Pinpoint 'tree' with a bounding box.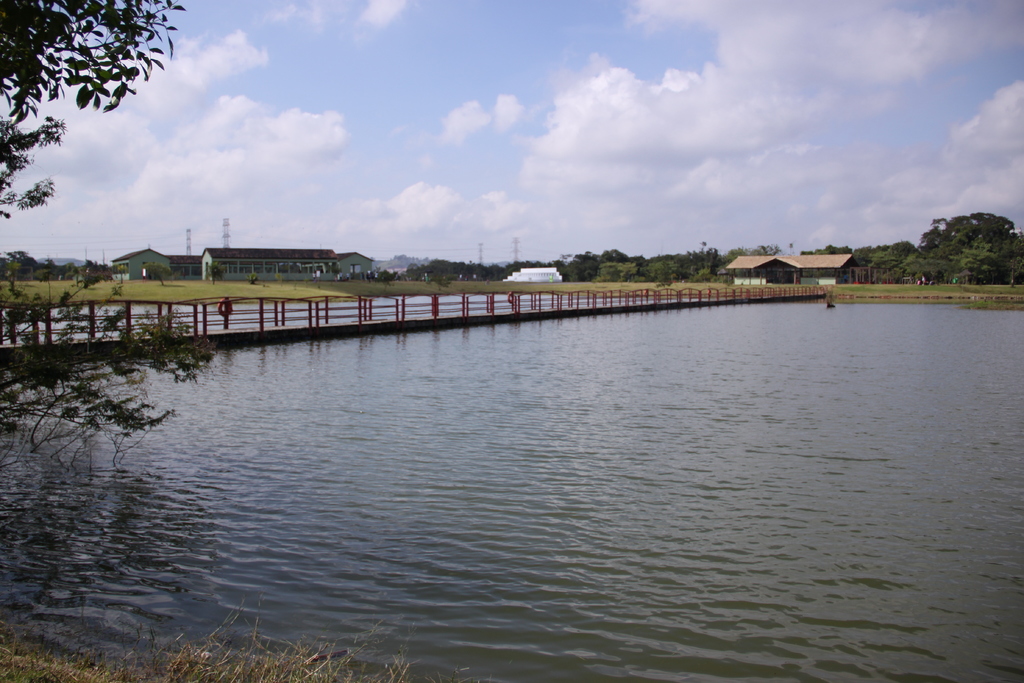
<box>0,1,184,230</box>.
